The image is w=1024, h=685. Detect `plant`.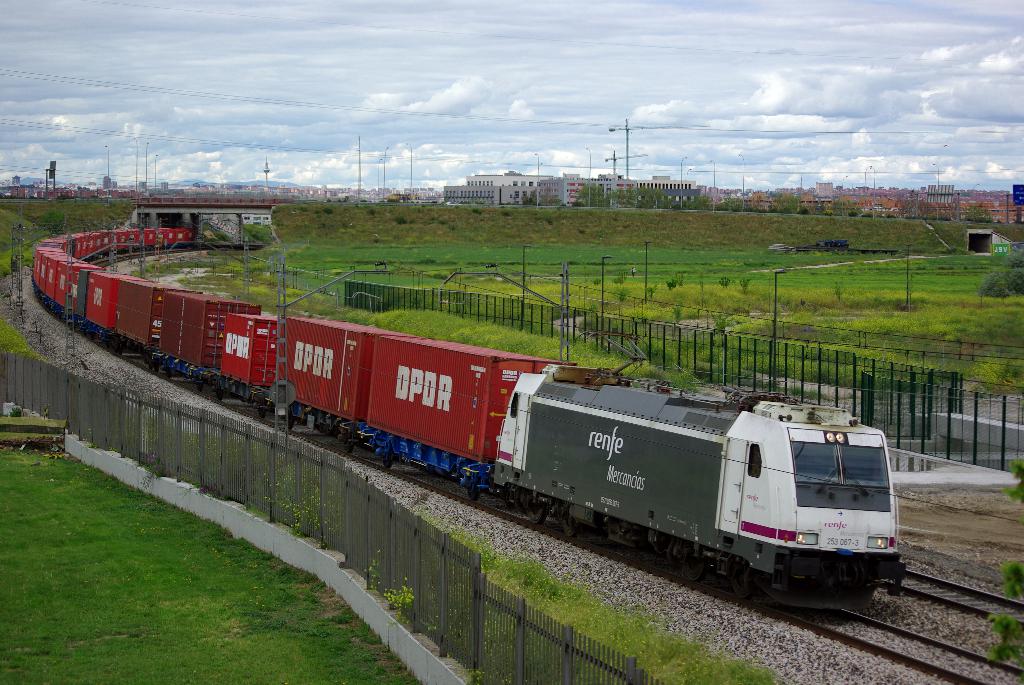
Detection: bbox=(664, 271, 677, 288).
